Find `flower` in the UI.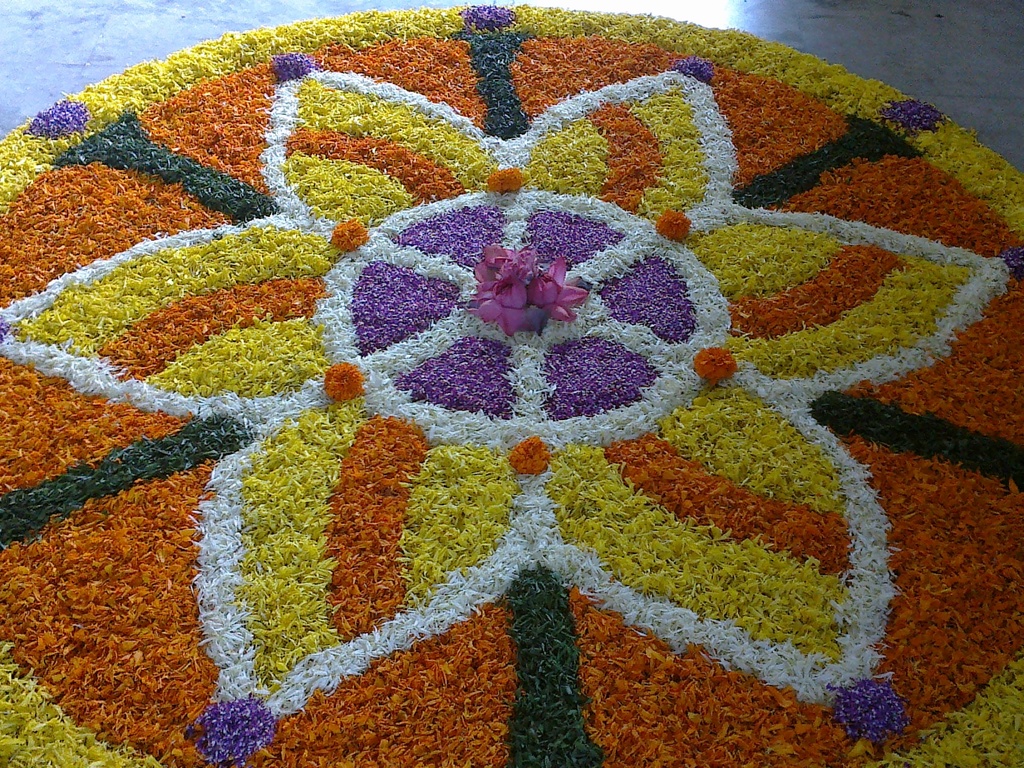
UI element at 465:237:588:335.
